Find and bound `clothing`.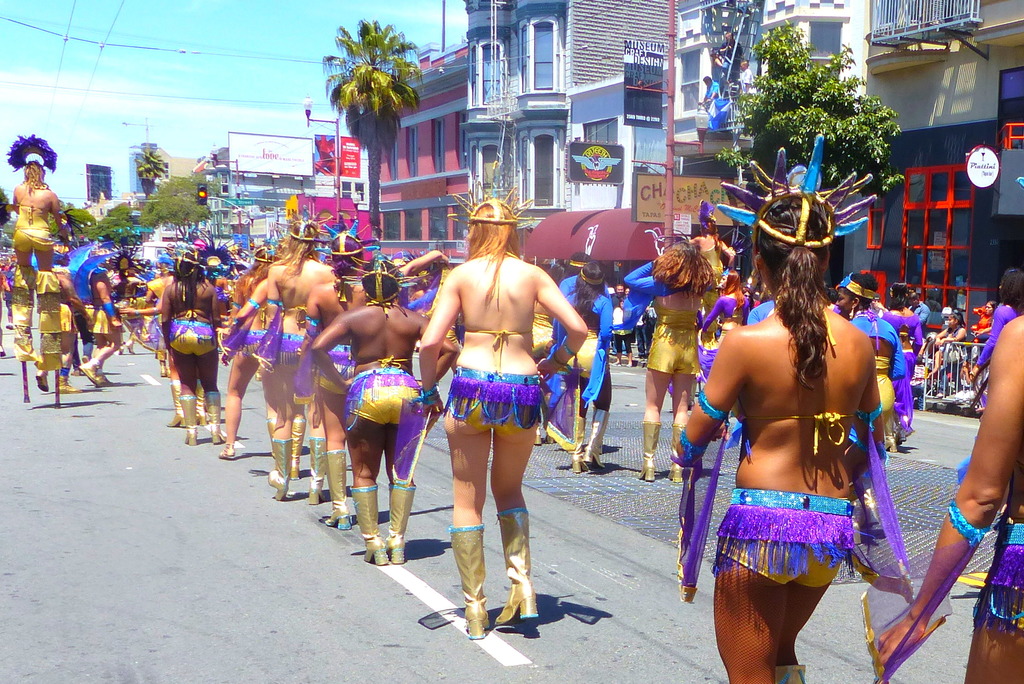
Bound: detection(340, 364, 430, 473).
